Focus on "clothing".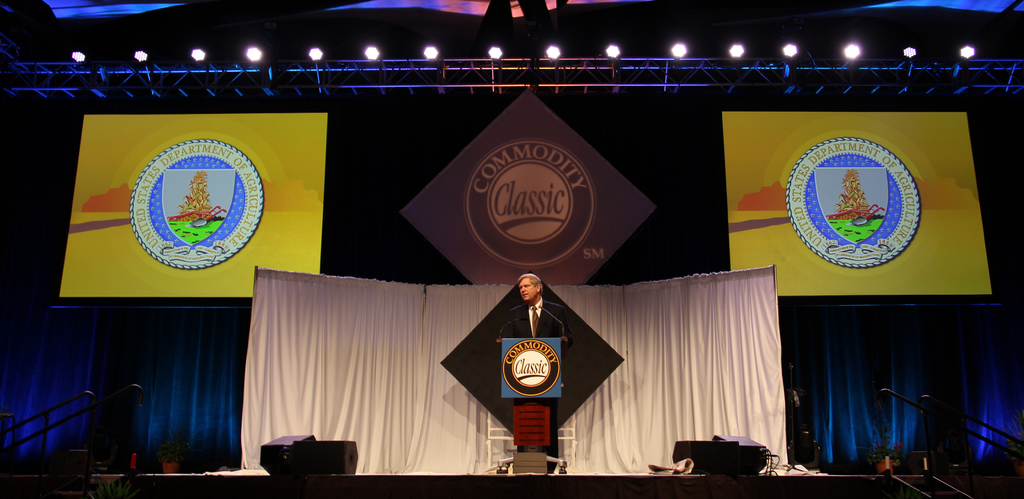
Focused at [503, 291, 575, 466].
